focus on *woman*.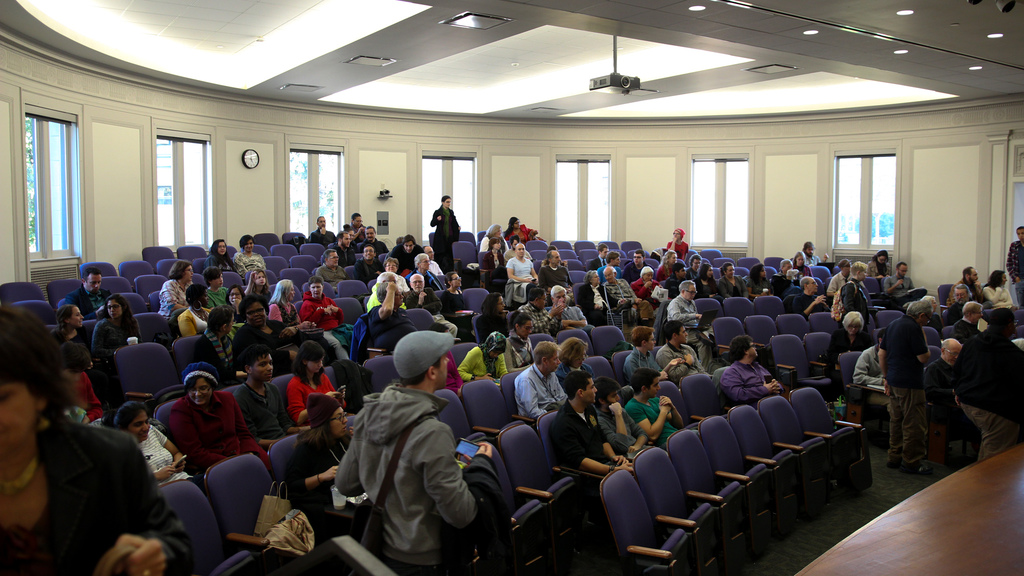
Focused at 479, 224, 511, 252.
